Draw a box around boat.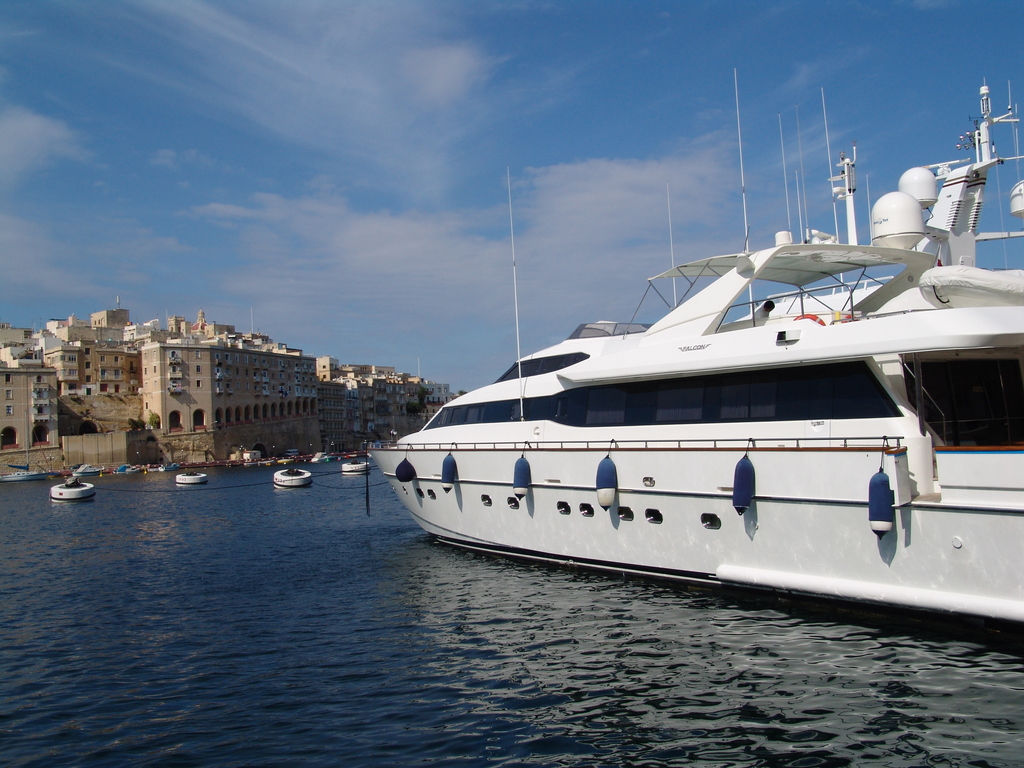
69 465 109 479.
